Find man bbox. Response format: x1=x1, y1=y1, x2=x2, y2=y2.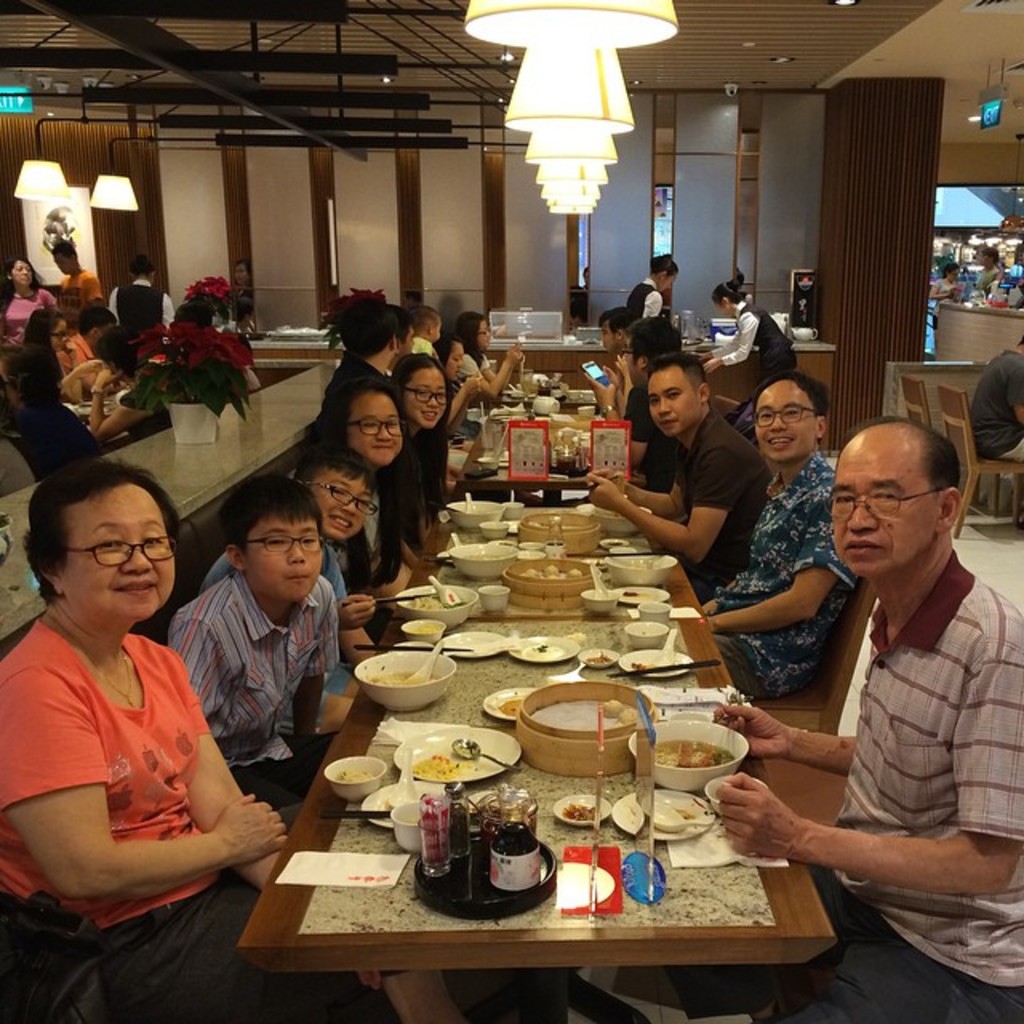
x1=597, y1=310, x2=637, y2=397.
